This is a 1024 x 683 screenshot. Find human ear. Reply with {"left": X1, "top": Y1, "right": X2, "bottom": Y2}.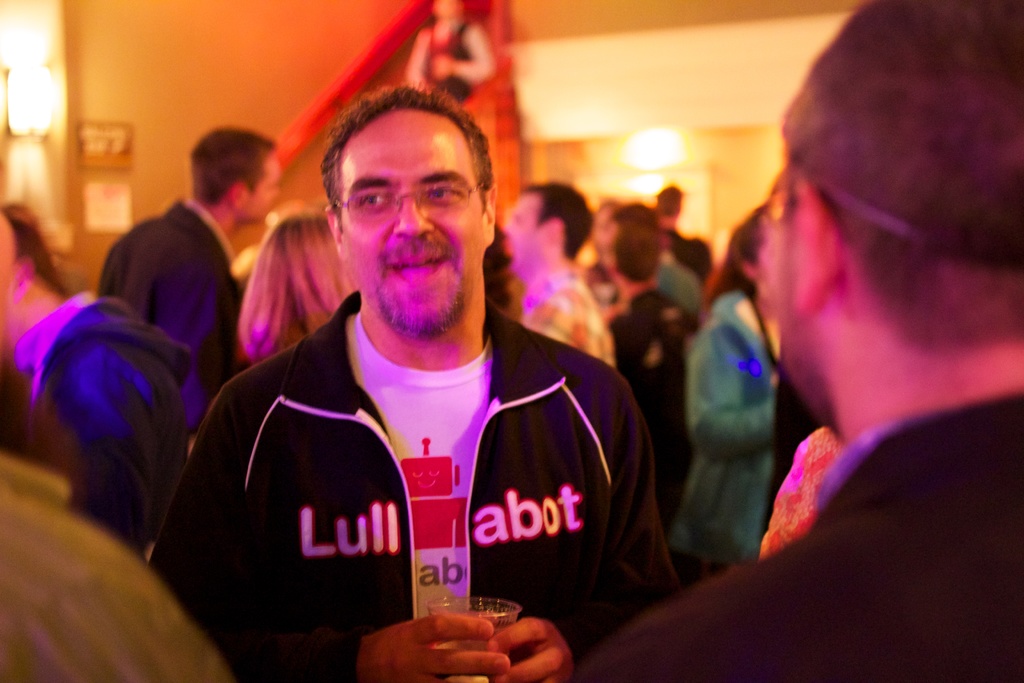
{"left": 231, "top": 181, "right": 243, "bottom": 208}.
